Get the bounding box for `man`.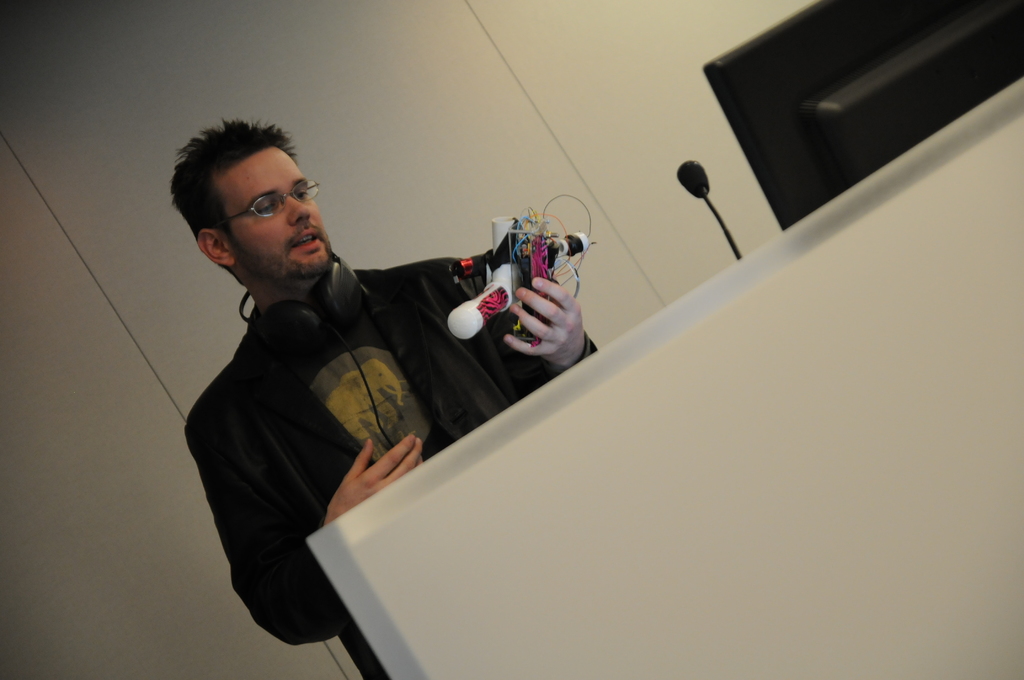
bbox=(168, 120, 602, 679).
